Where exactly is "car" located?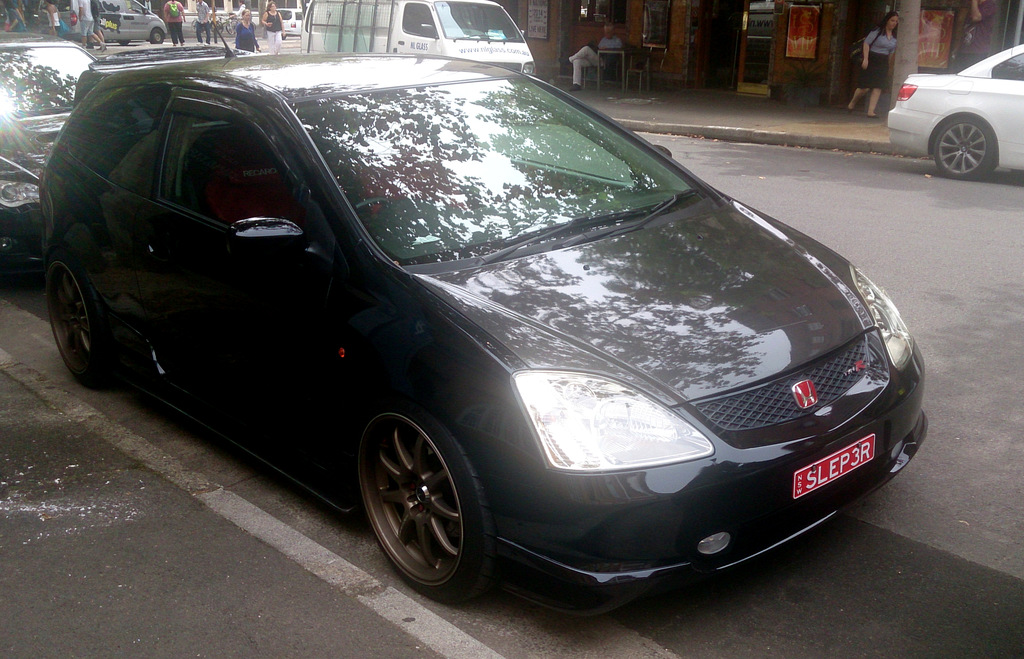
Its bounding box is 0,31,92,273.
